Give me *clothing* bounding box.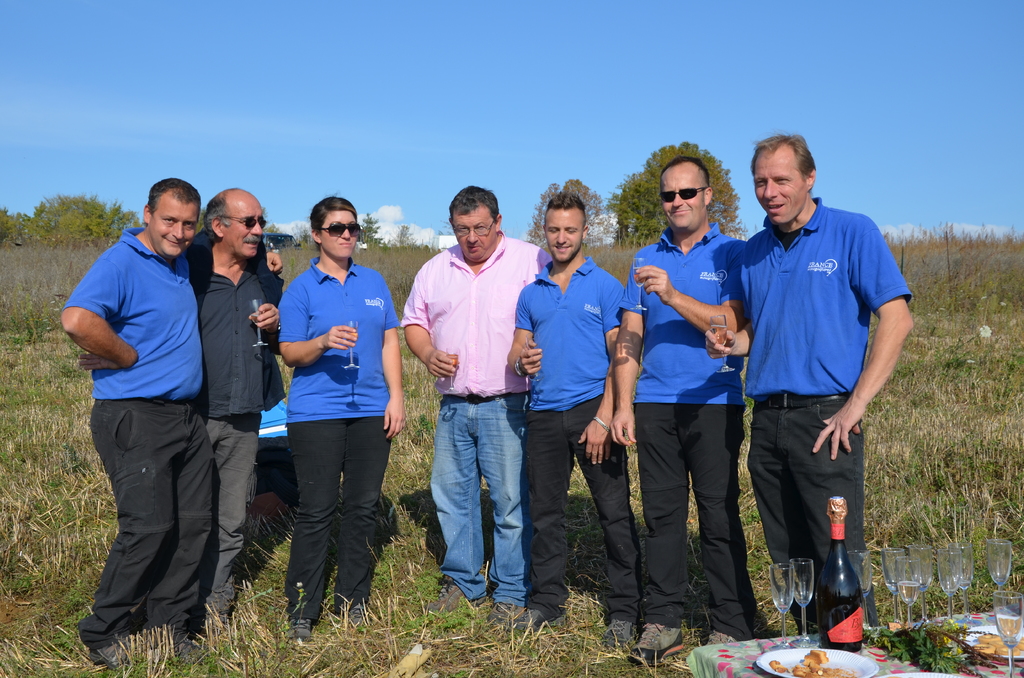
[273, 243, 404, 606].
